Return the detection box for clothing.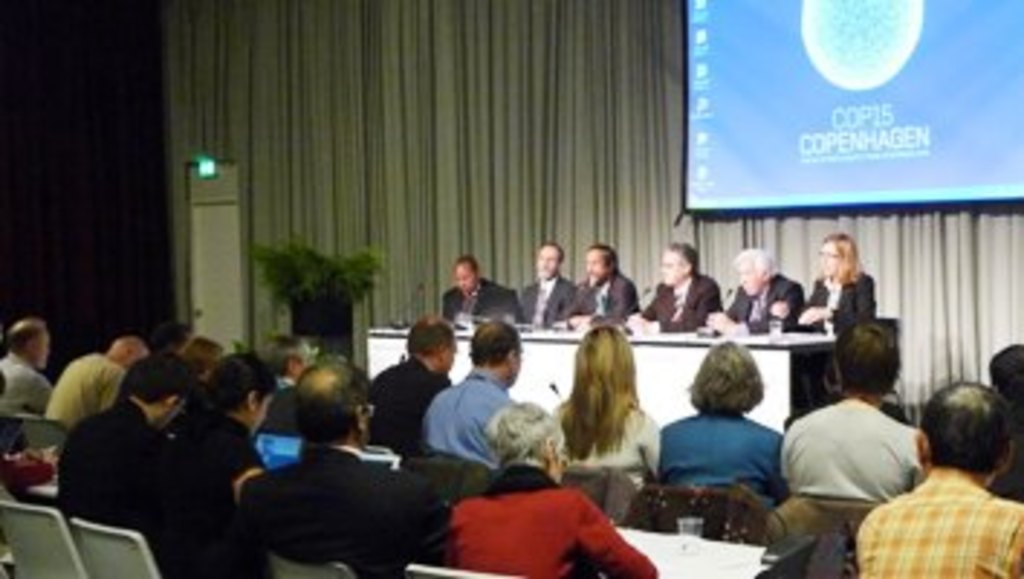
<region>443, 278, 526, 324</region>.
